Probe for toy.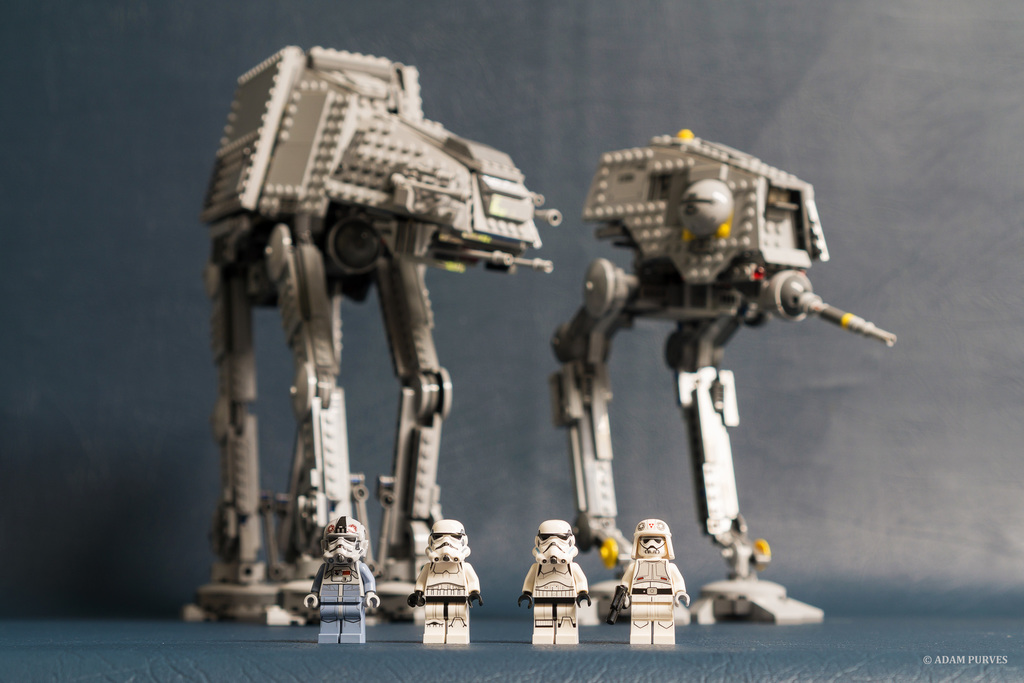
Probe result: [518,516,591,647].
